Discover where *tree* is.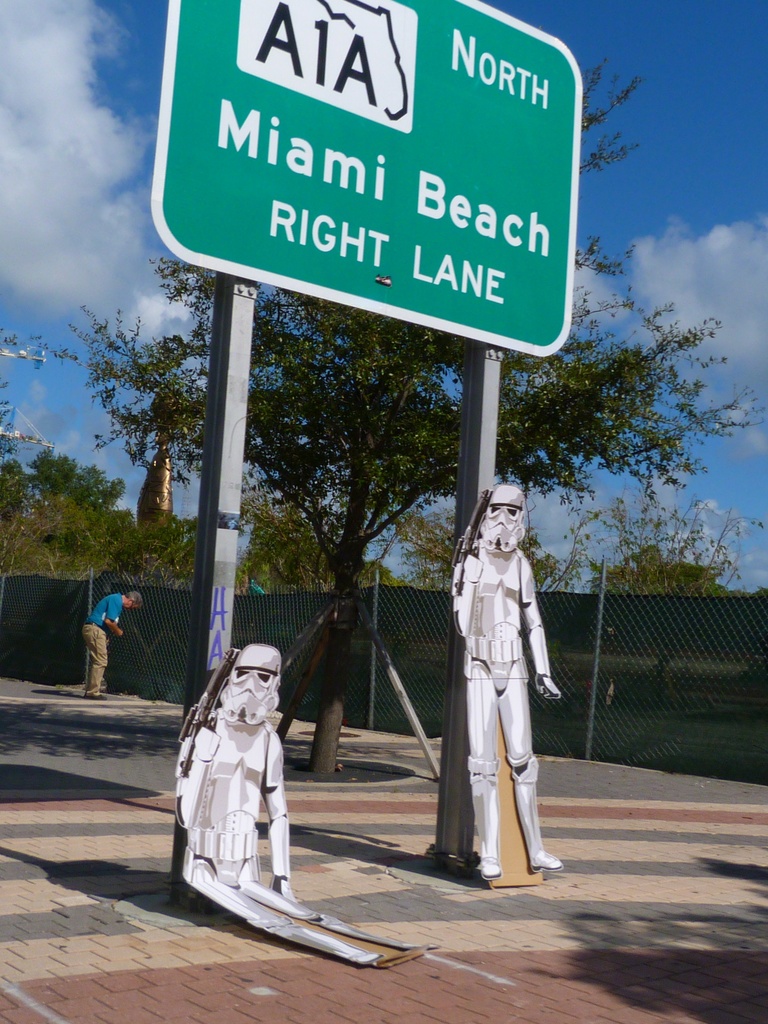
Discovered at x1=567 y1=496 x2=763 y2=597.
